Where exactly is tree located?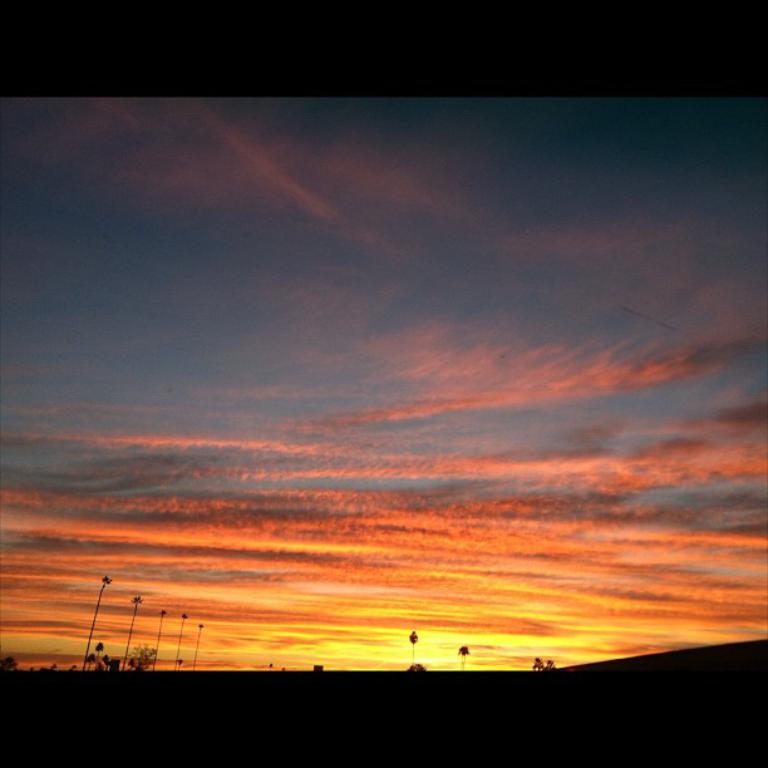
Its bounding box is bbox=(408, 626, 418, 673).
